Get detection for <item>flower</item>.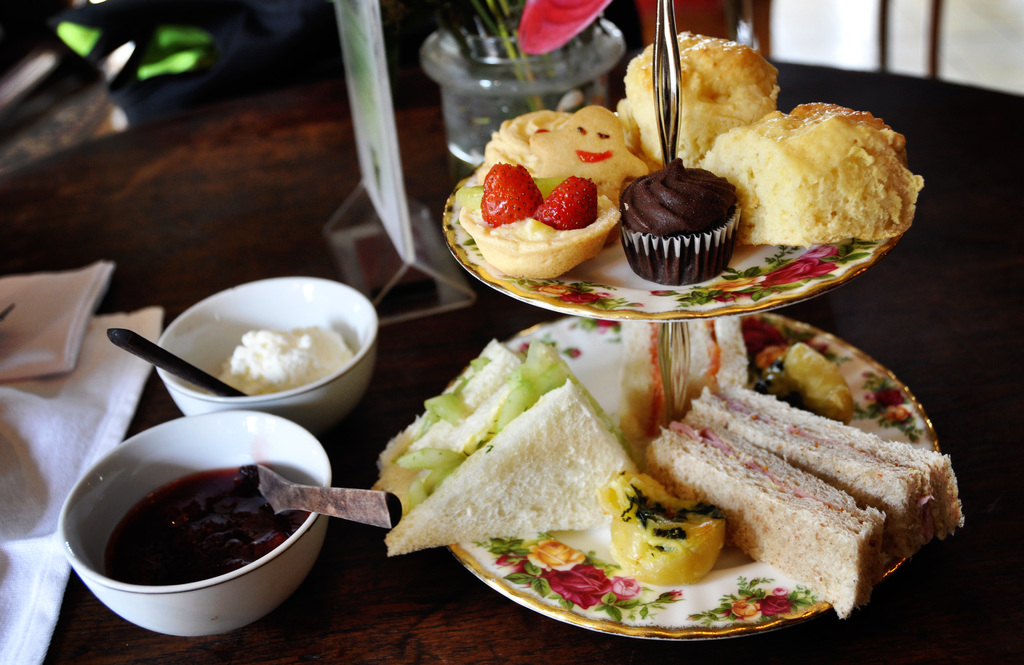
Detection: {"left": 529, "top": 534, "right": 584, "bottom": 569}.
